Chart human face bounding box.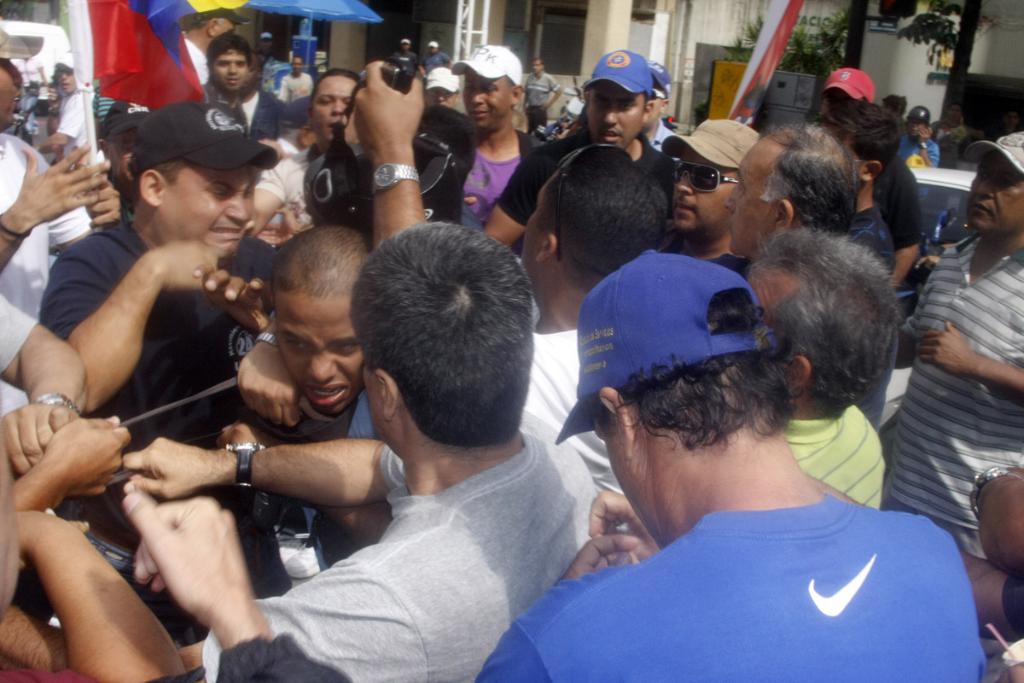
Charted: 642/89/654/126.
